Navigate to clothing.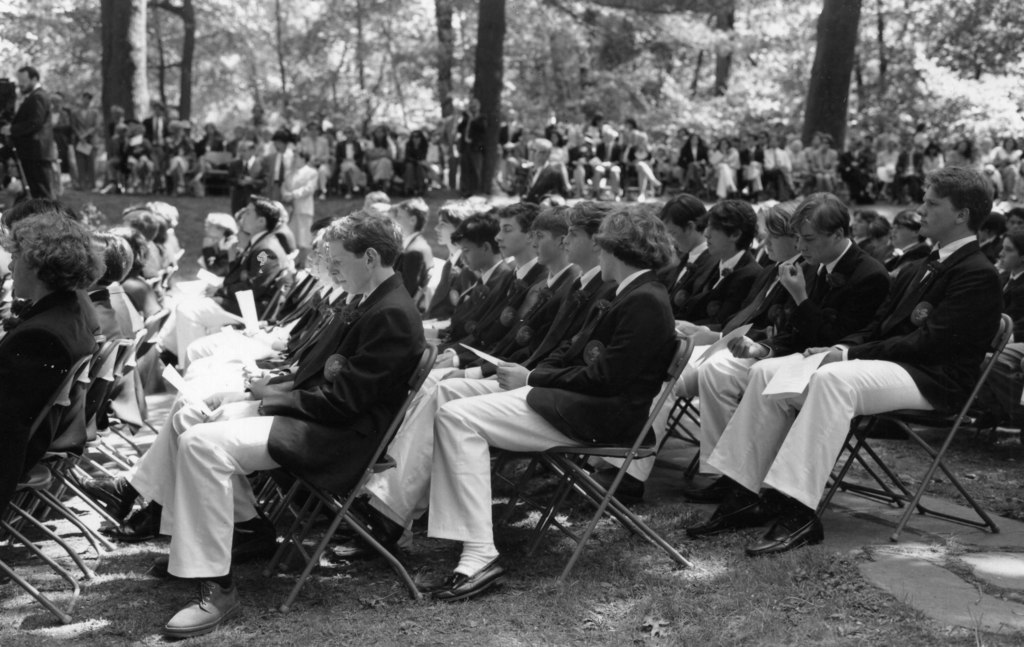
Navigation target: bbox=(232, 159, 260, 204).
